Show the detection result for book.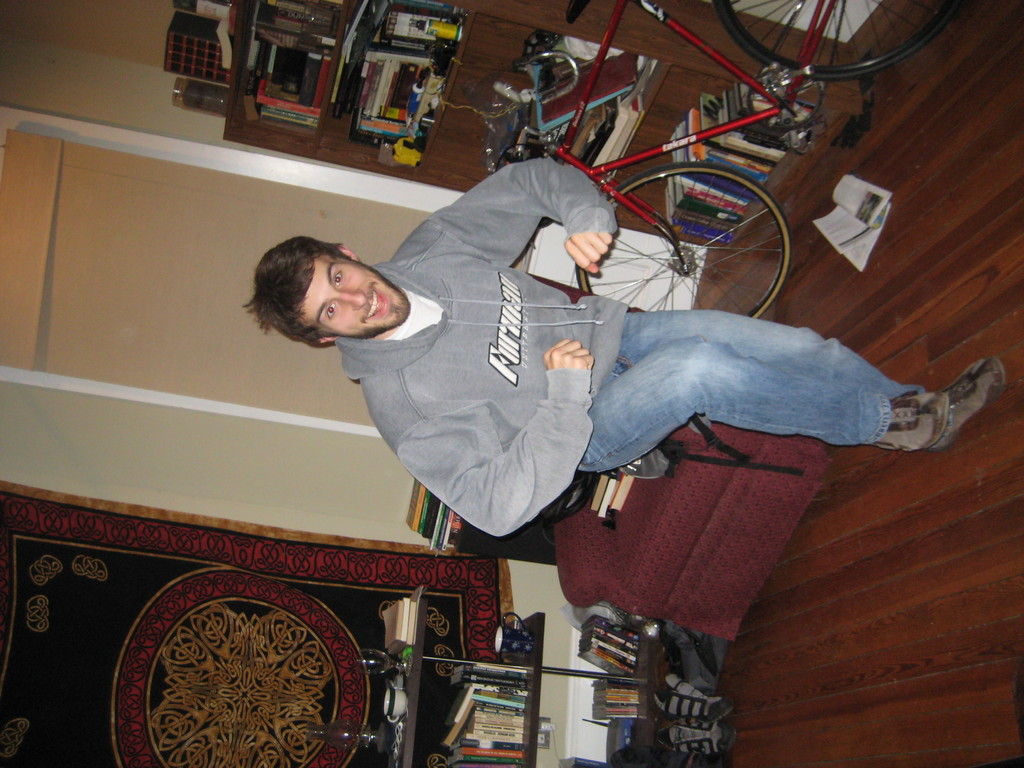
(left=381, top=599, right=401, bottom=650).
